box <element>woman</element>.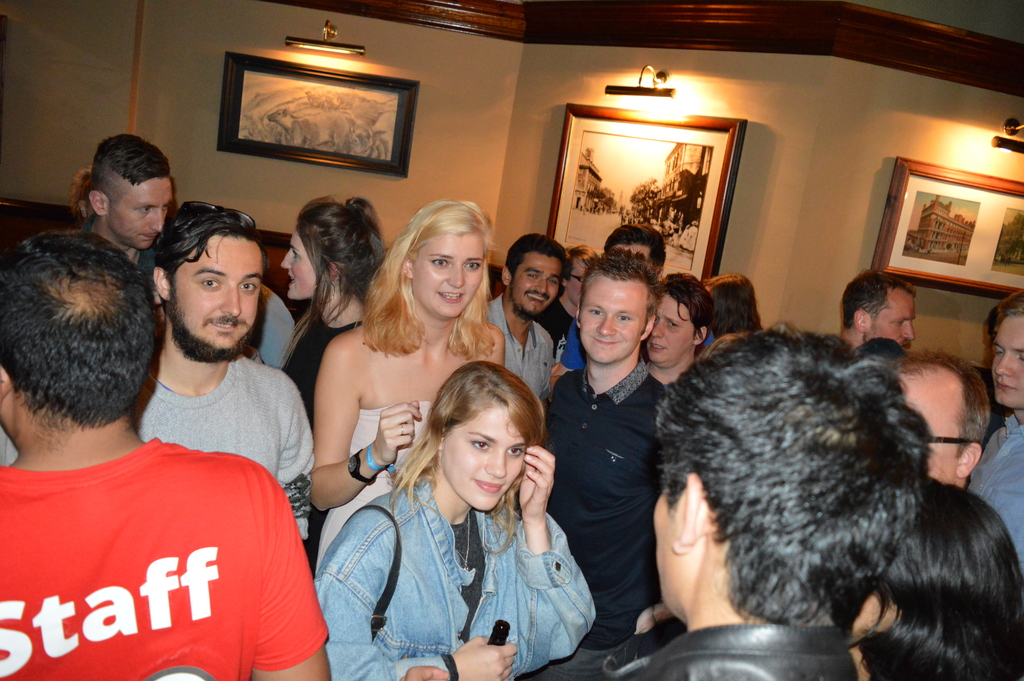
[280,195,381,407].
